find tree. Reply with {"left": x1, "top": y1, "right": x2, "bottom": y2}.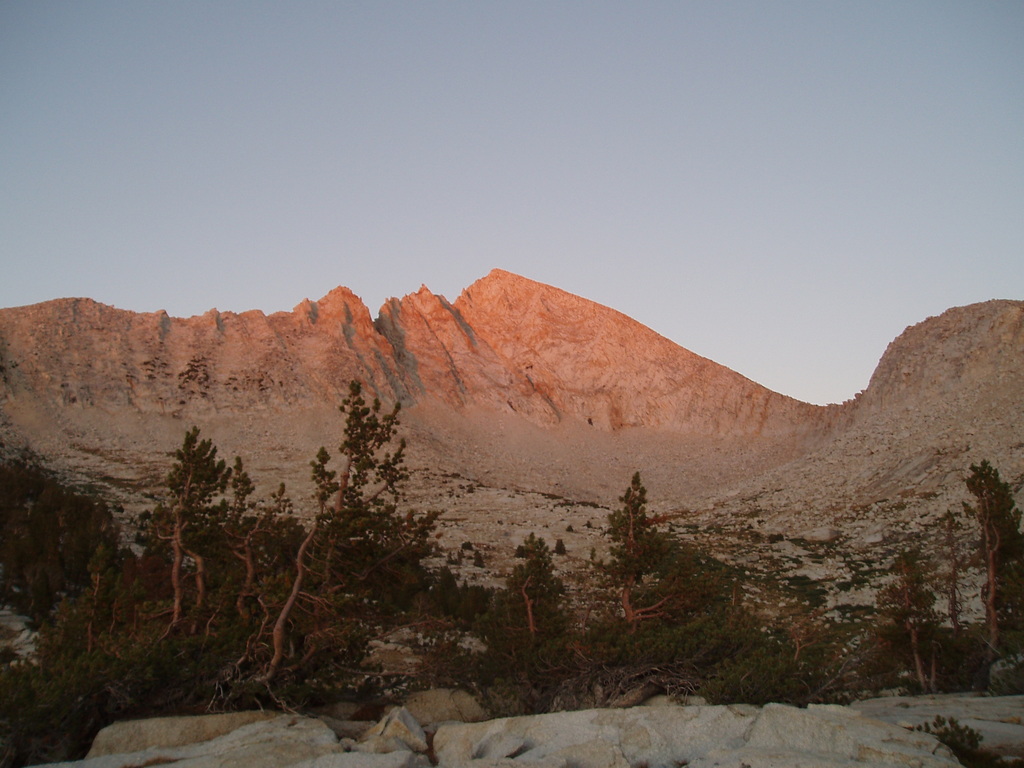
{"left": 874, "top": 512, "right": 972, "bottom": 694}.
